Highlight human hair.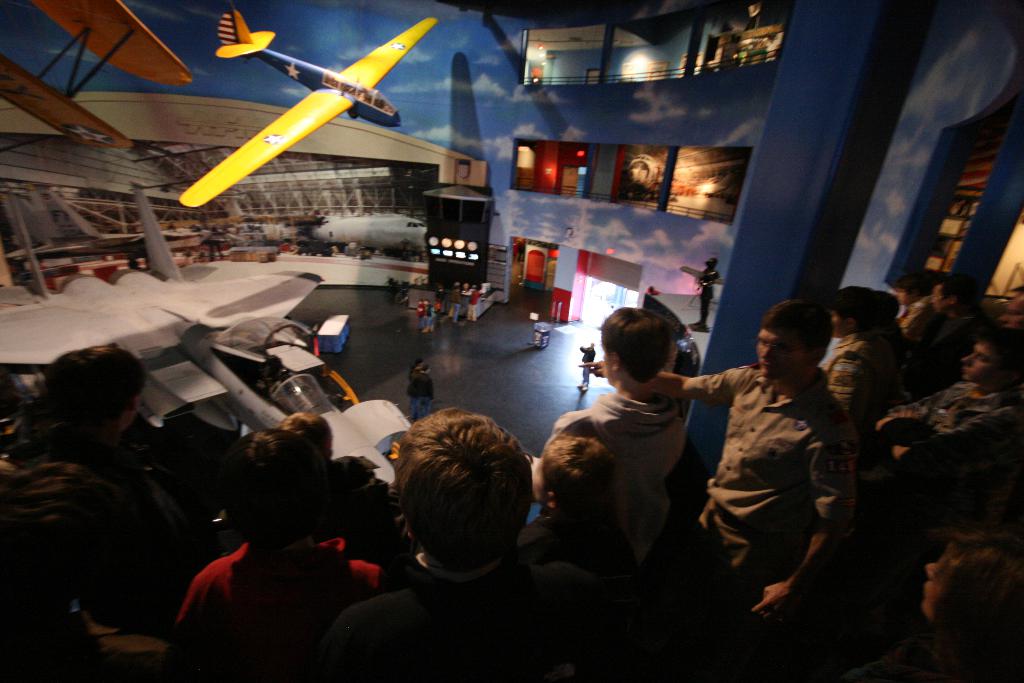
Highlighted region: region(475, 284, 480, 292).
